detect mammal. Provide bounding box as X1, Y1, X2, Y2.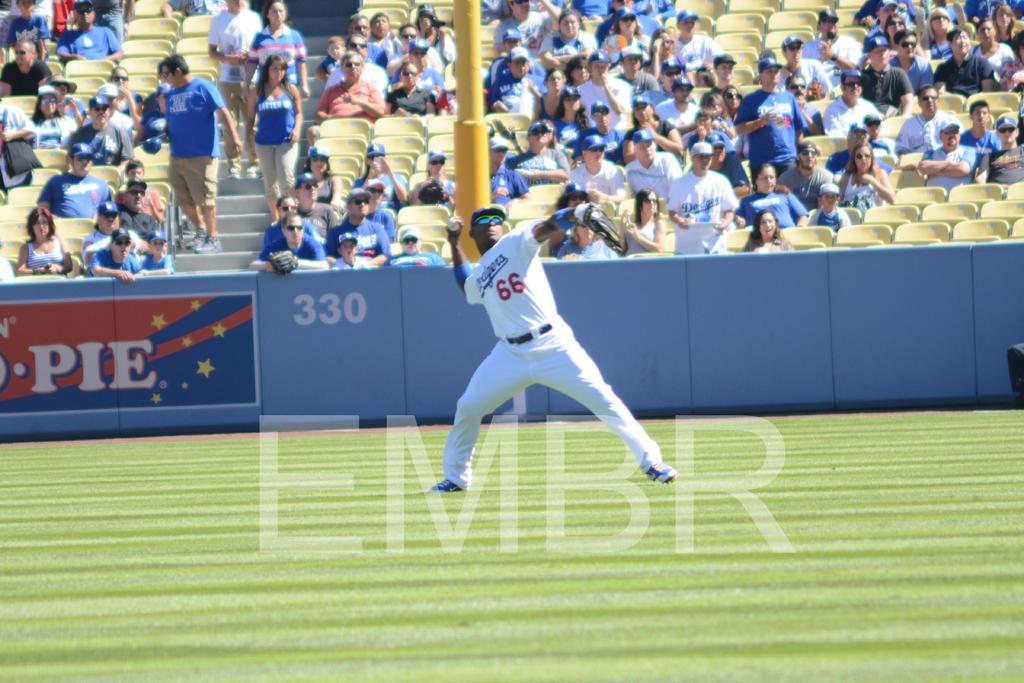
80, 200, 136, 272.
